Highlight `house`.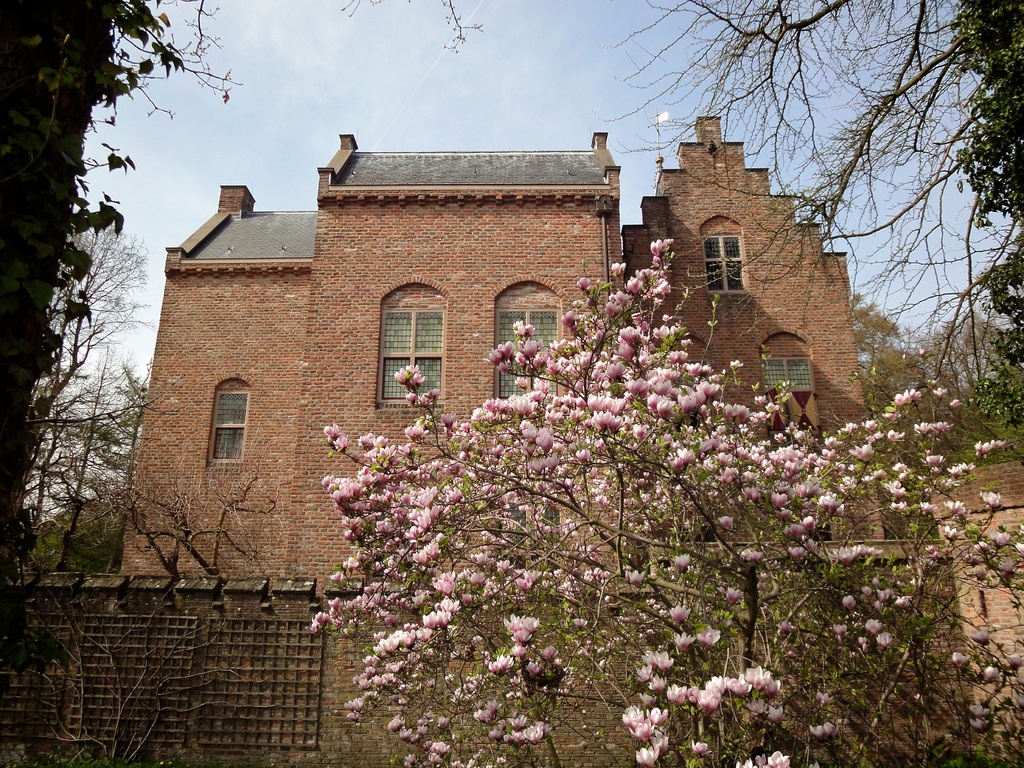
Highlighted region: 625/114/918/749.
